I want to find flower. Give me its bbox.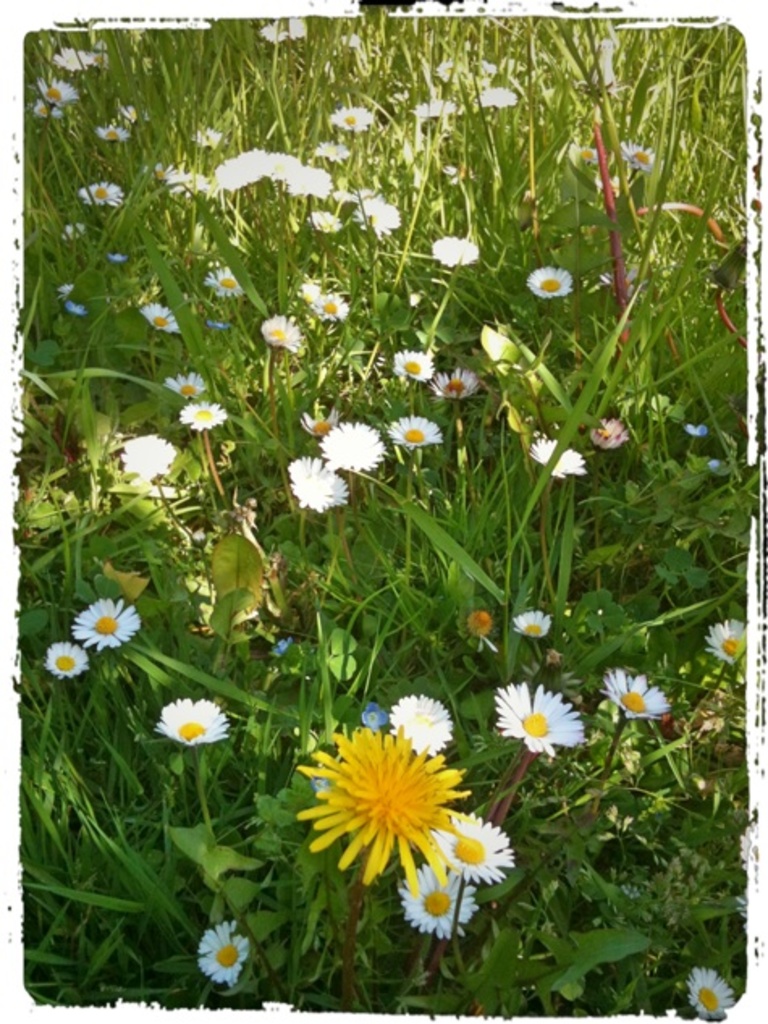
x1=42 y1=636 x2=95 y2=678.
